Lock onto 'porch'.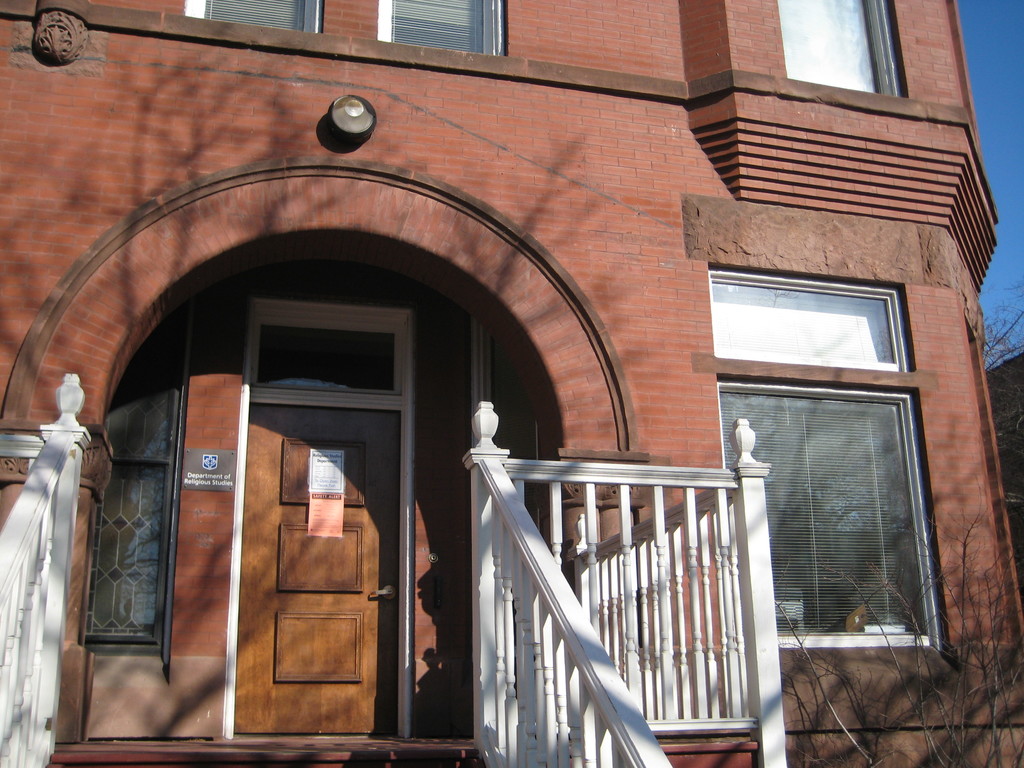
Locked: rect(0, 369, 773, 753).
